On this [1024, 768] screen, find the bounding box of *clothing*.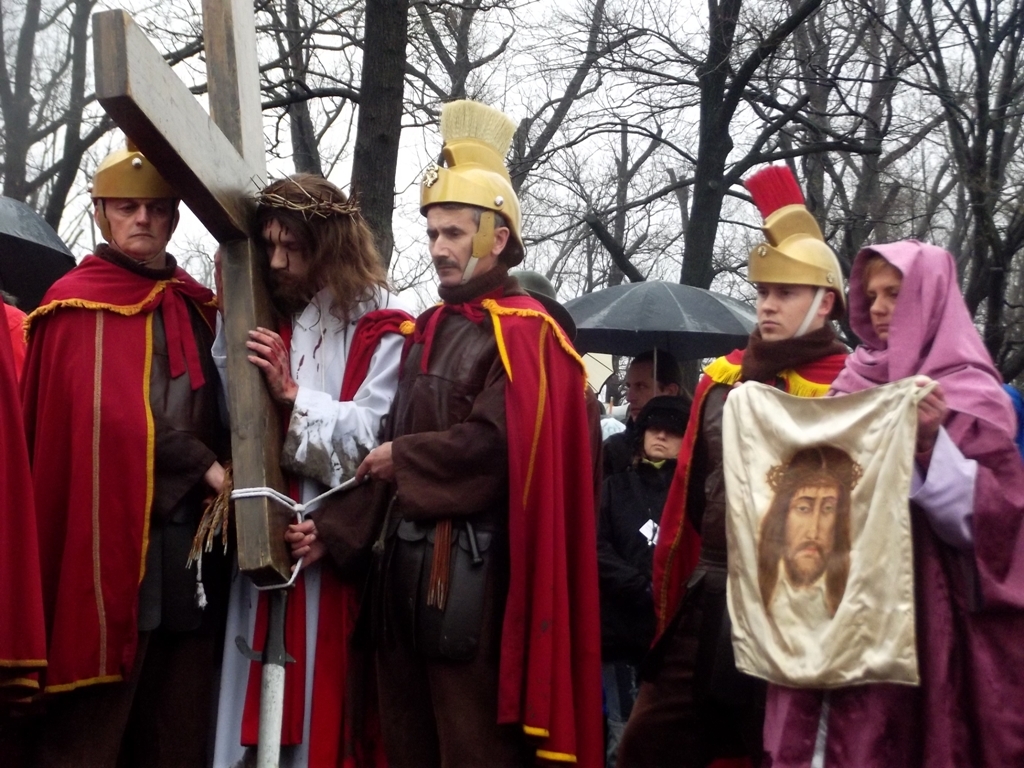
Bounding box: bbox=[205, 265, 419, 767].
